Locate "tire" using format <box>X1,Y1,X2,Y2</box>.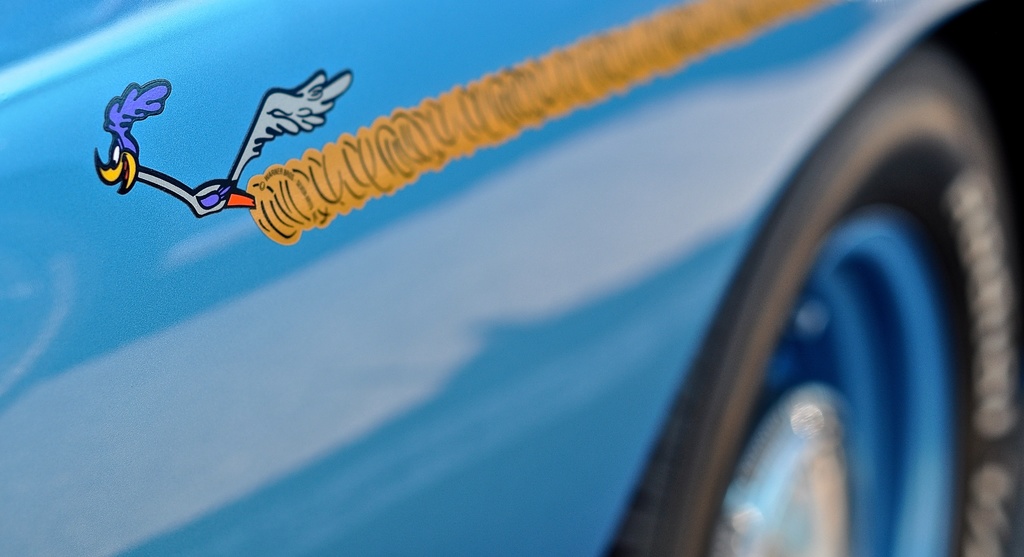
<box>585,102,976,556</box>.
